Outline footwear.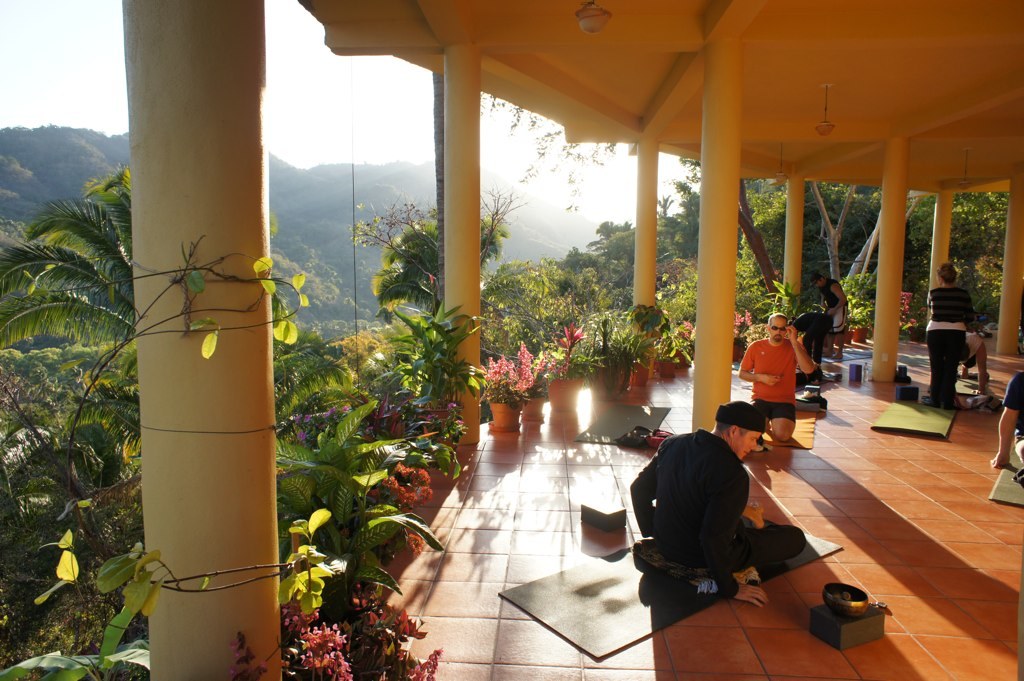
Outline: <bbox>750, 436, 770, 456</bbox>.
